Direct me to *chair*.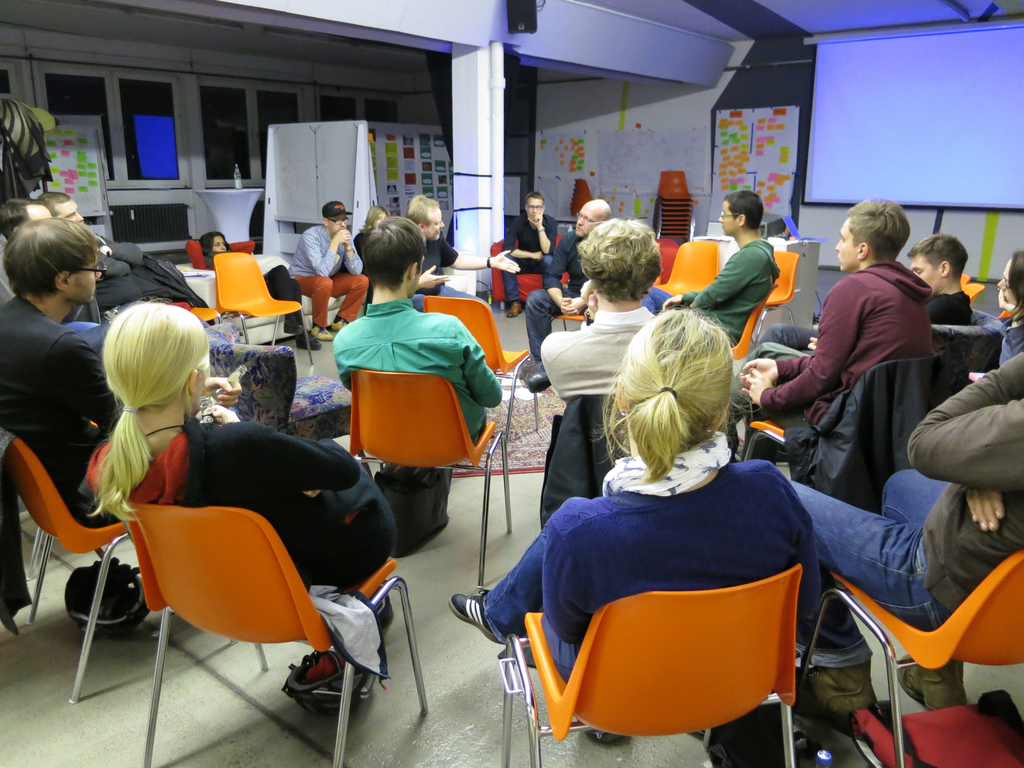
Direction: (111,500,433,767).
